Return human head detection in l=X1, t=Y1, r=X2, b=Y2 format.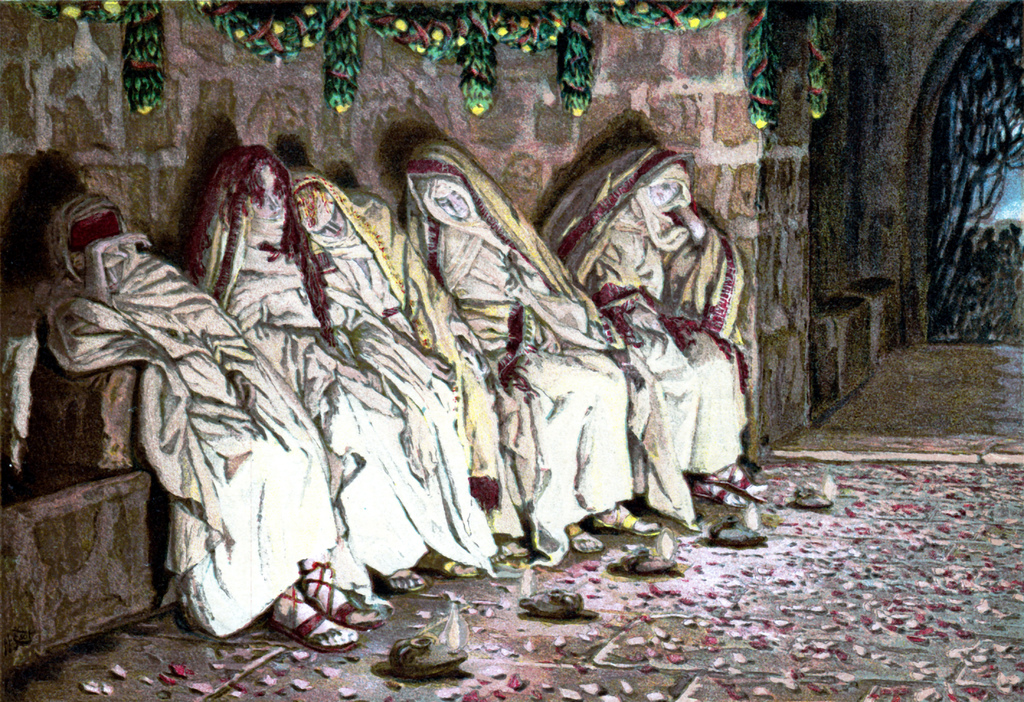
l=285, t=164, r=354, b=238.
